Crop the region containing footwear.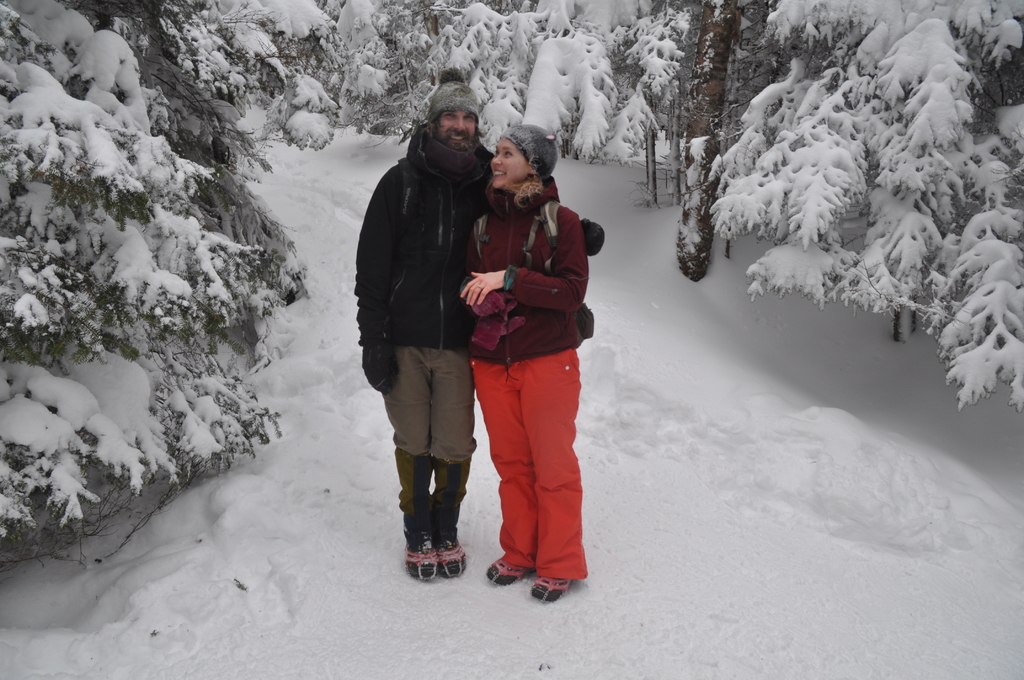
Crop region: <region>522, 571, 569, 599</region>.
